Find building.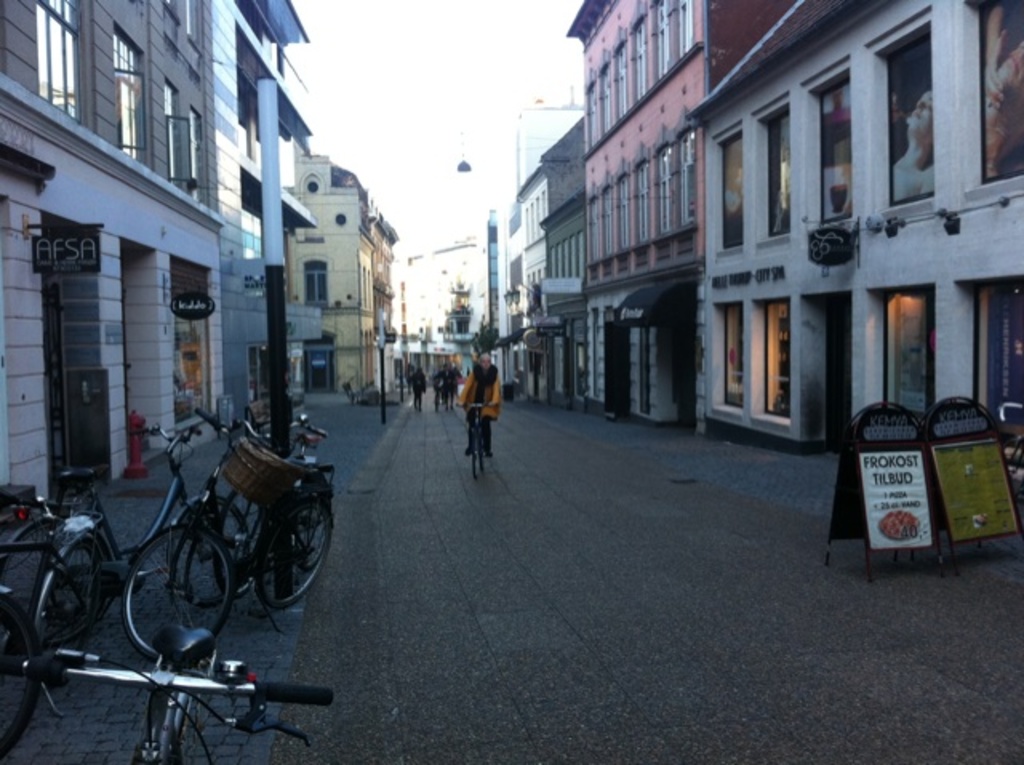
(0,0,405,552).
